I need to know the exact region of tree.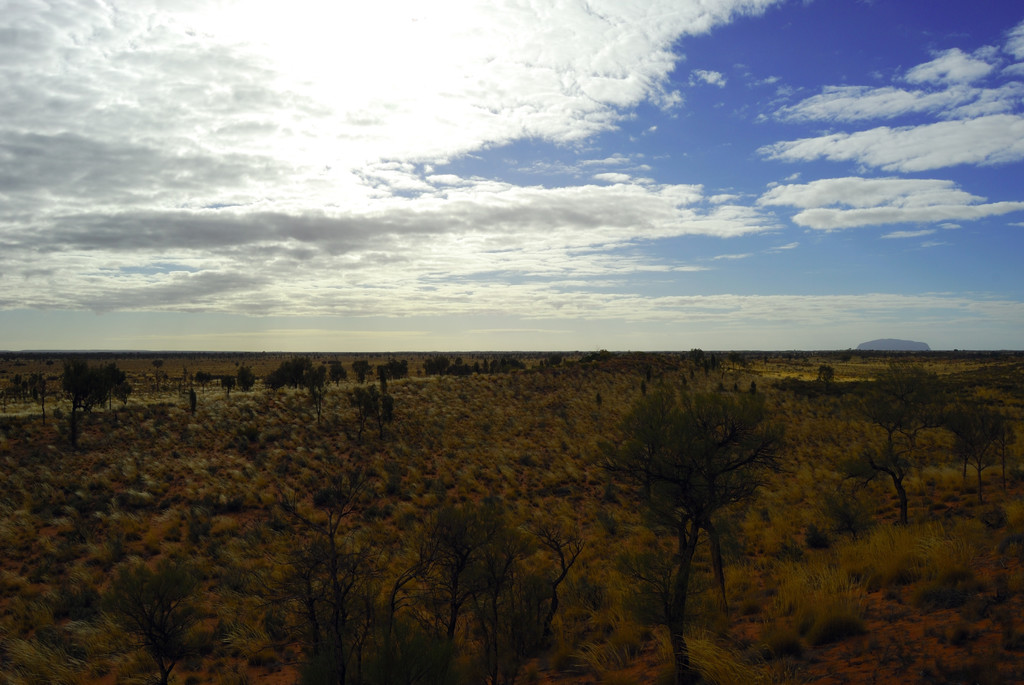
Region: x1=830 y1=363 x2=945 y2=528.
